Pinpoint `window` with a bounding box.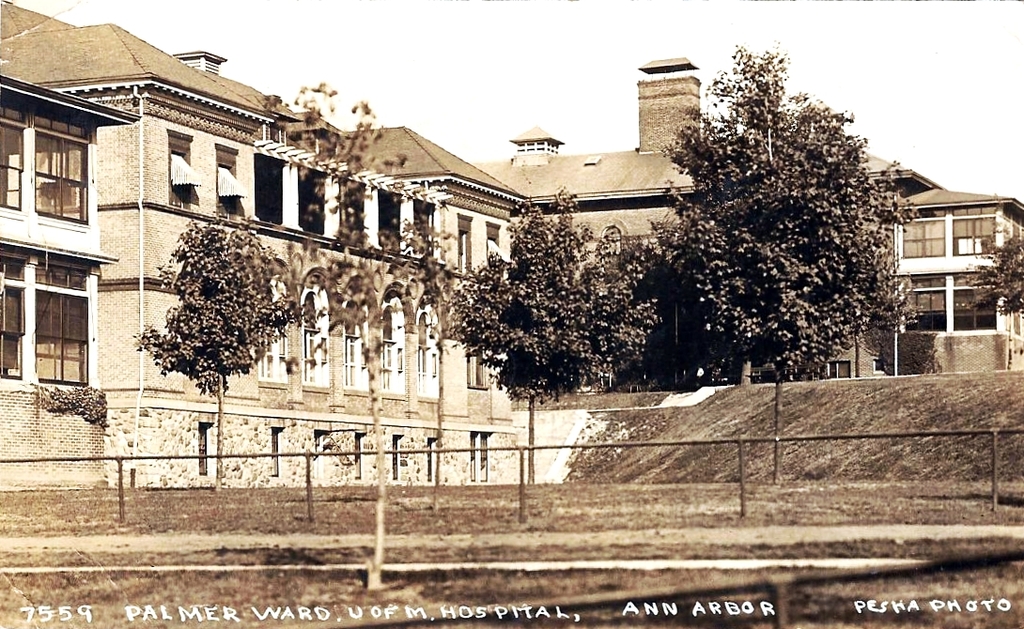
(0,101,26,221).
